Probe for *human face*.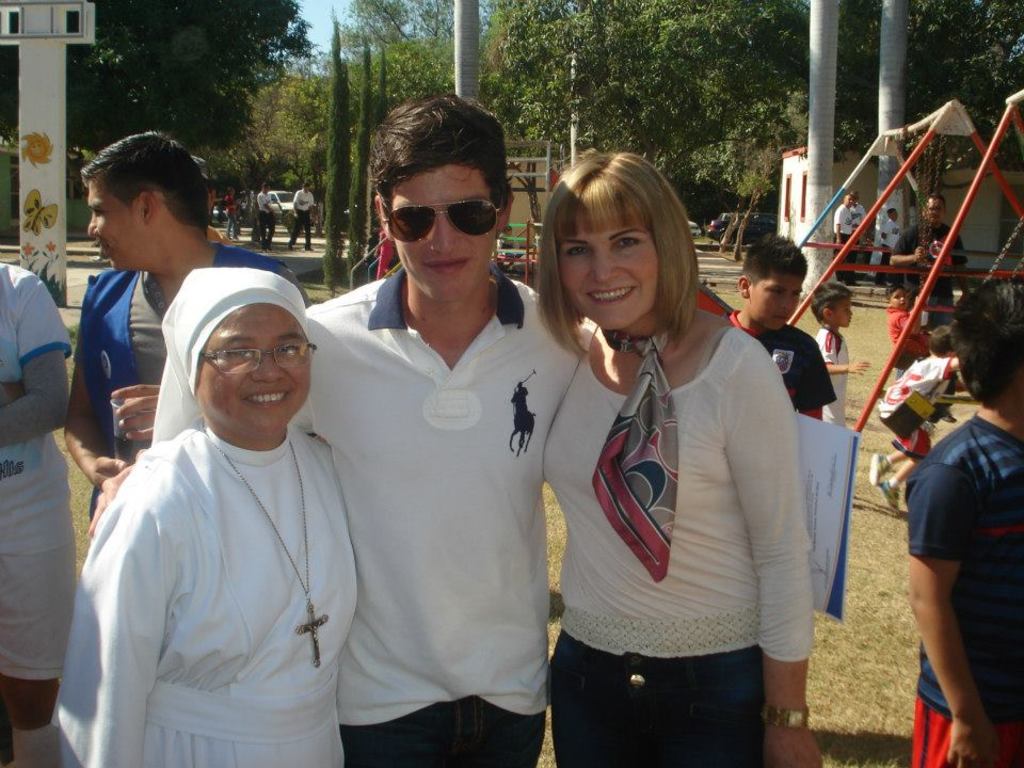
Probe result: 922 198 942 219.
